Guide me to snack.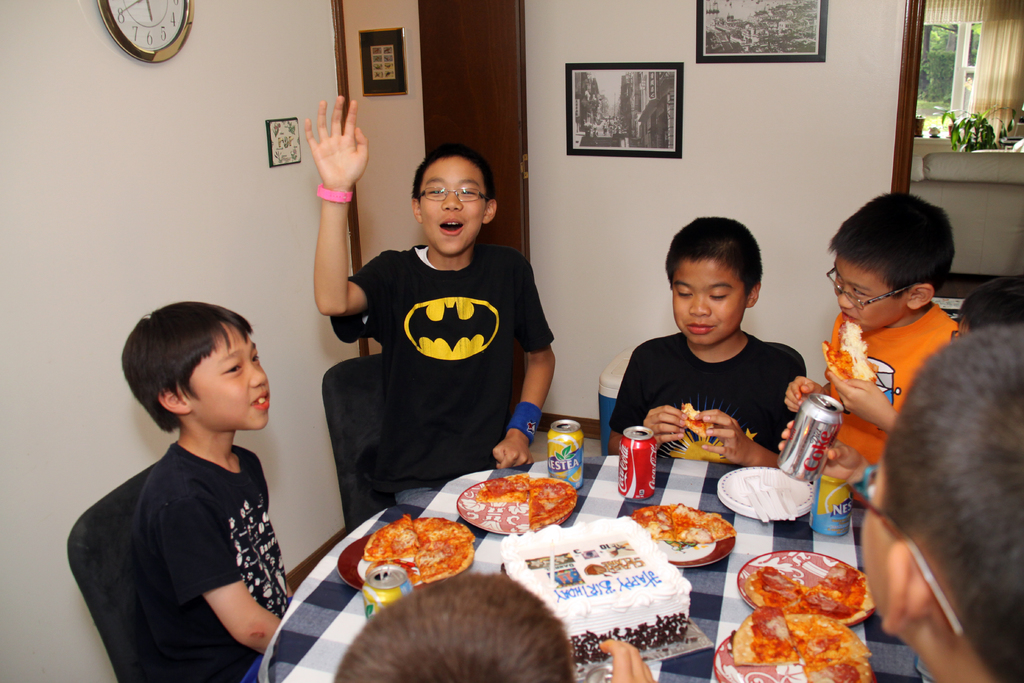
Guidance: [365,516,474,587].
